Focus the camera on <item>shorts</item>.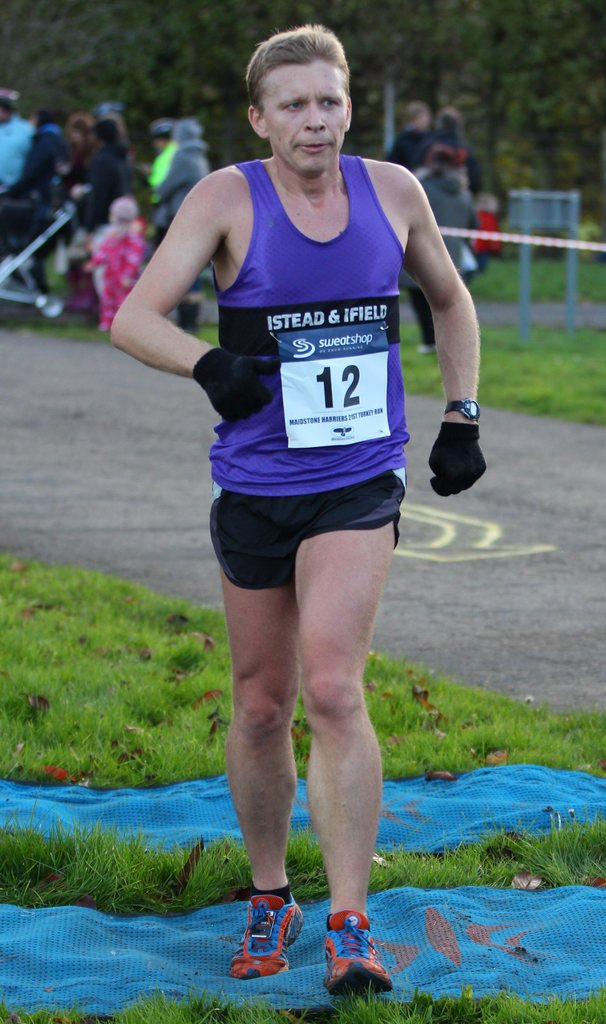
Focus region: <box>197,476,413,562</box>.
